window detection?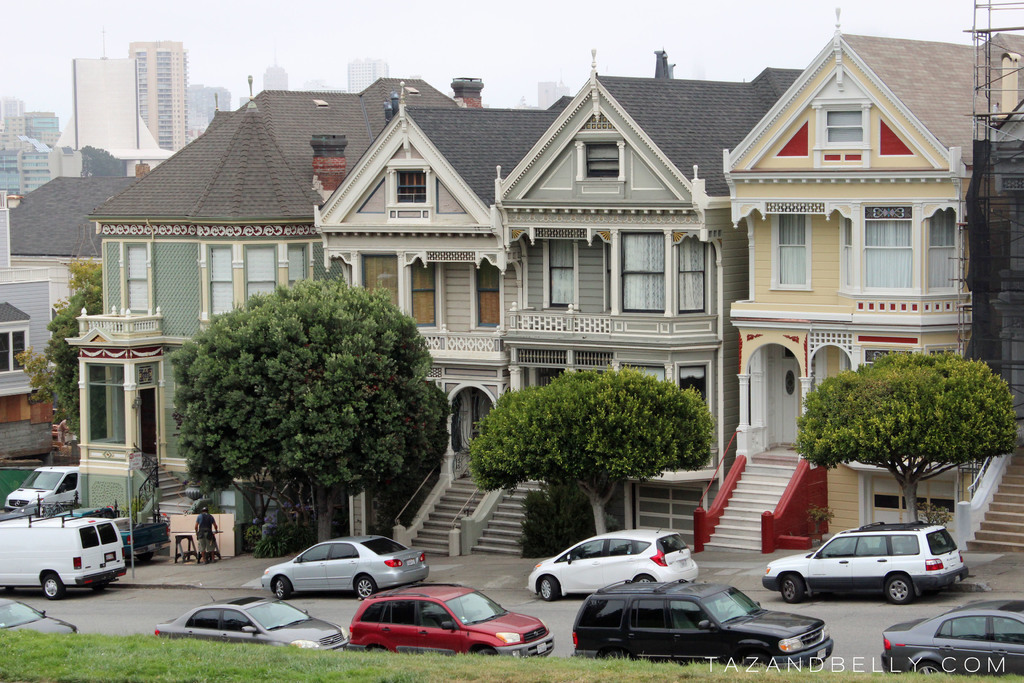
Rect(771, 215, 811, 290)
